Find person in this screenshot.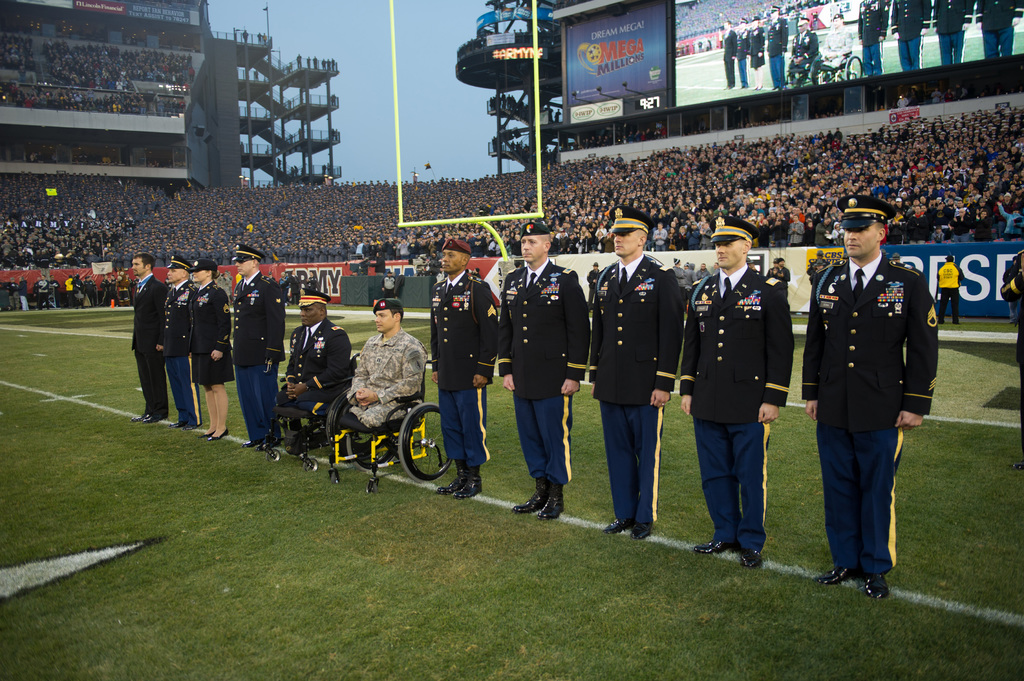
The bounding box for person is 977:0:1021:62.
